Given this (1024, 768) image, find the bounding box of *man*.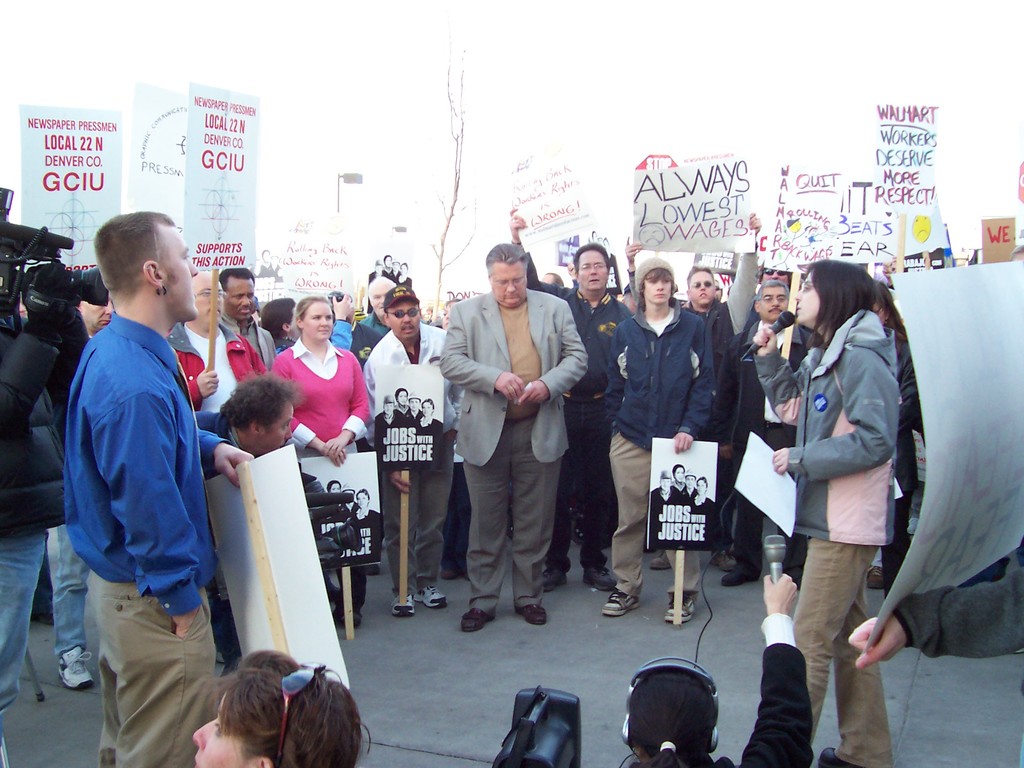
{"x1": 73, "y1": 276, "x2": 124, "y2": 694}.
